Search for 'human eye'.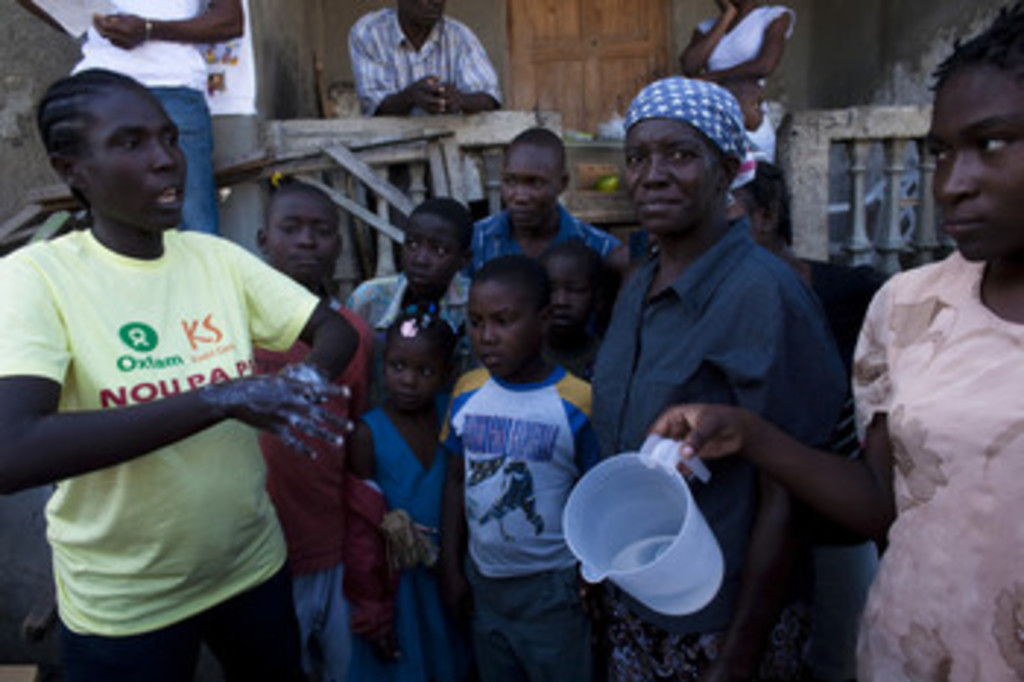
Found at 927/143/954/167.
